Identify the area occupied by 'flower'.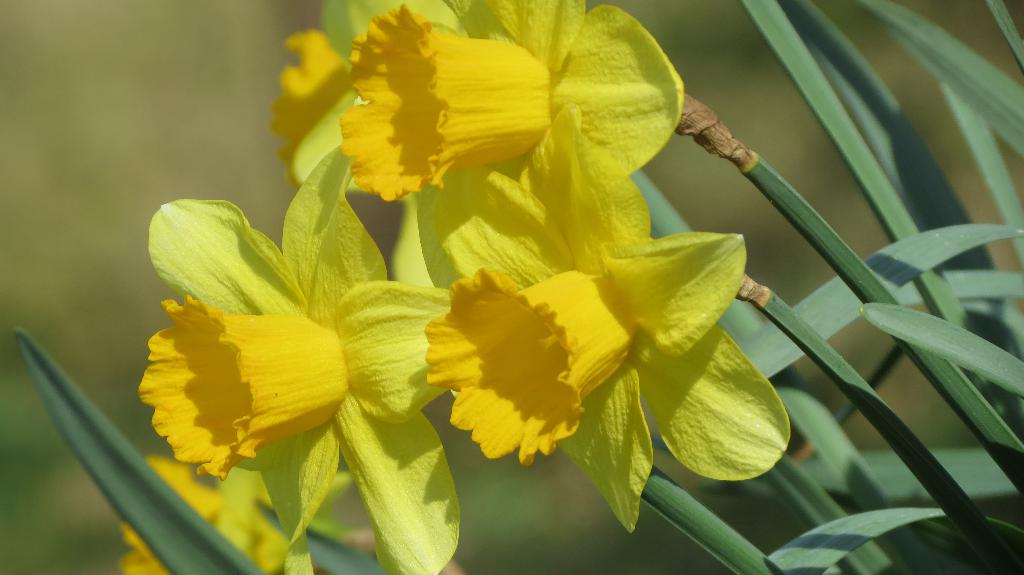
Area: bbox=(415, 240, 621, 469).
